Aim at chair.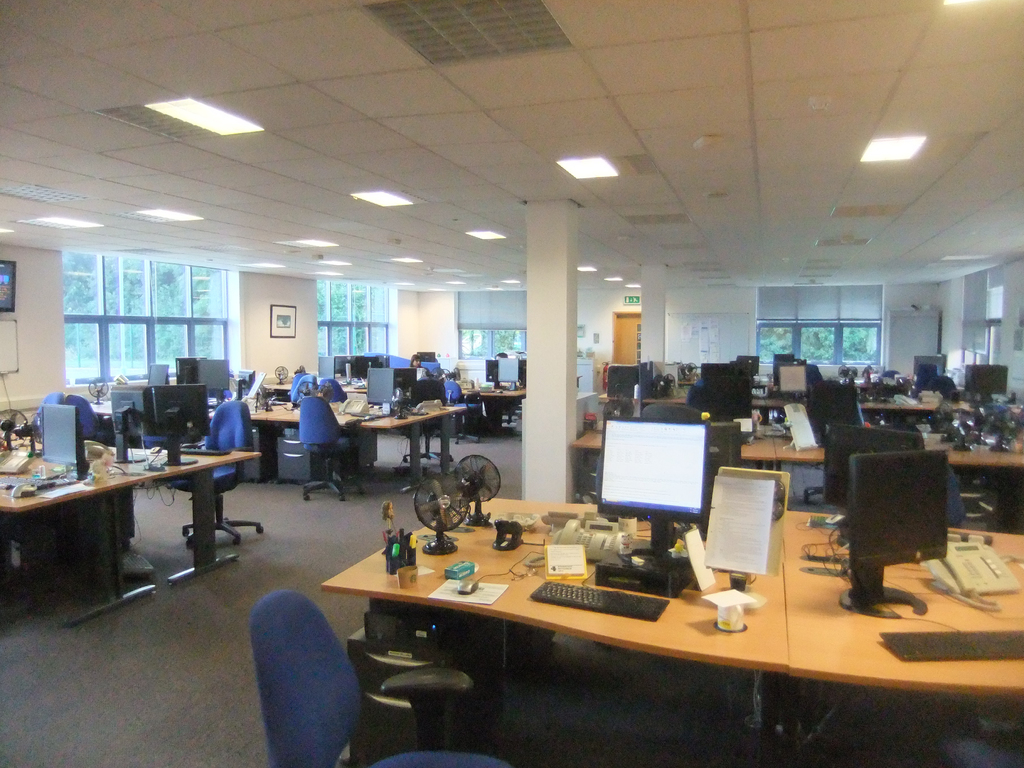
Aimed at (176,400,265,552).
